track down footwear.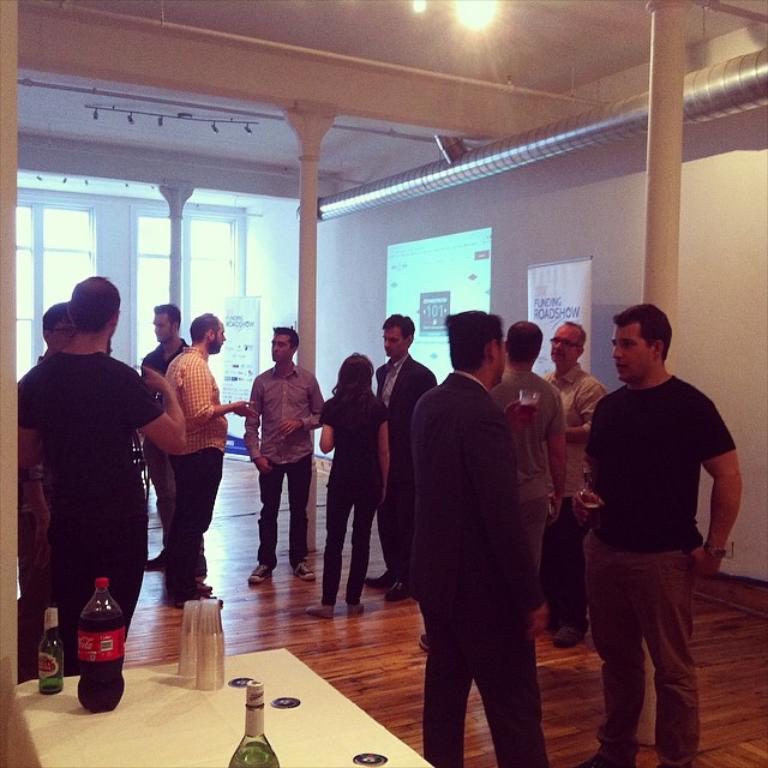
Tracked to left=358, top=565, right=397, bottom=593.
